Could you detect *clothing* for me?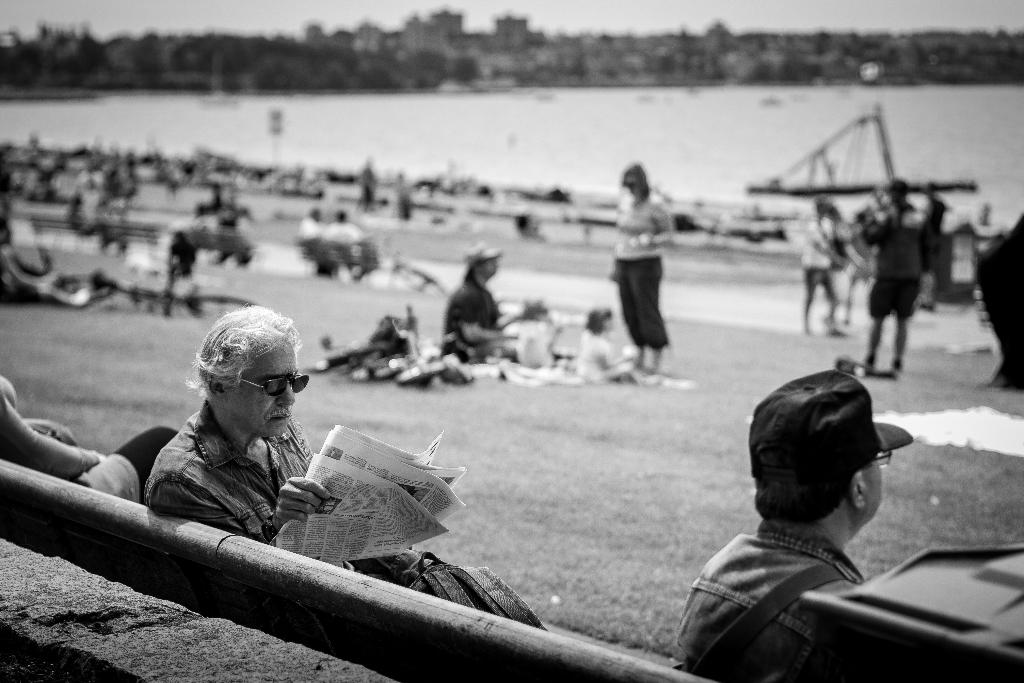
Detection result: (803,220,835,288).
